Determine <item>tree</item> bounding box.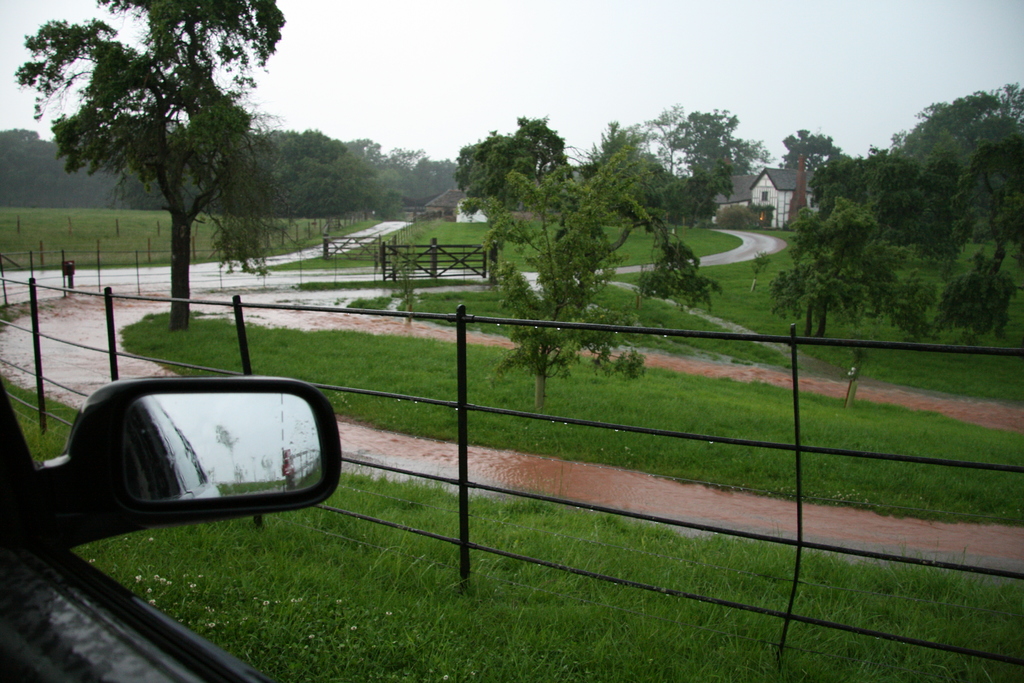
Determined: [458,147,725,409].
